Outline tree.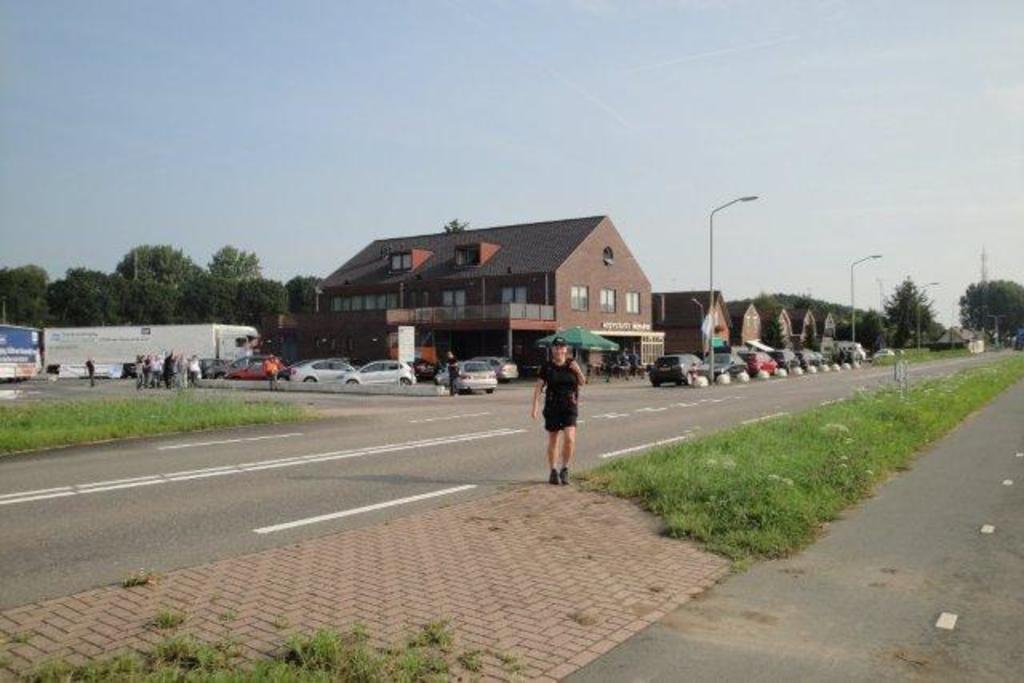
Outline: left=878, top=266, right=941, bottom=347.
